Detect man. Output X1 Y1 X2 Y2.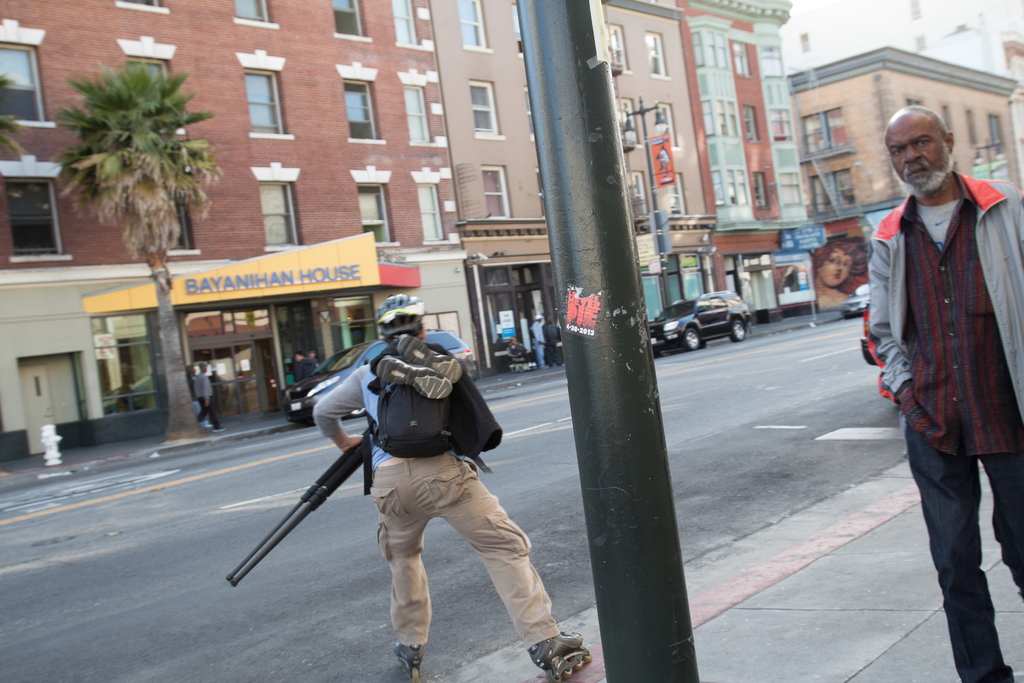
530 309 545 371.
